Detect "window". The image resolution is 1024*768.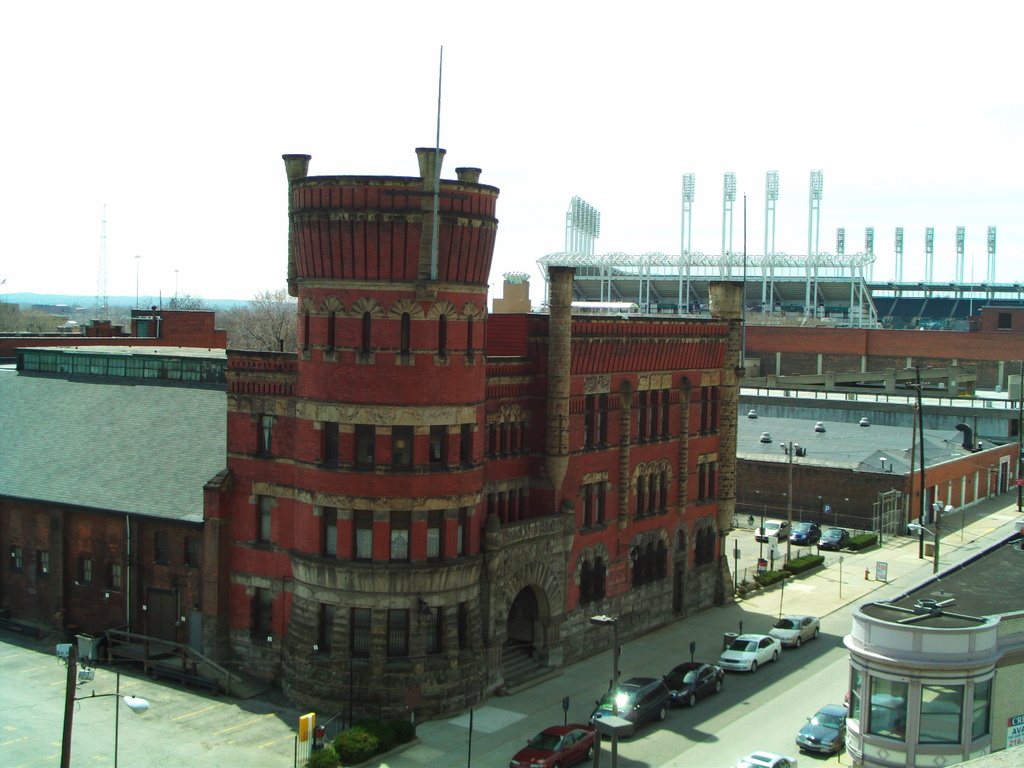
pyautogui.locateOnScreen(250, 490, 273, 548).
